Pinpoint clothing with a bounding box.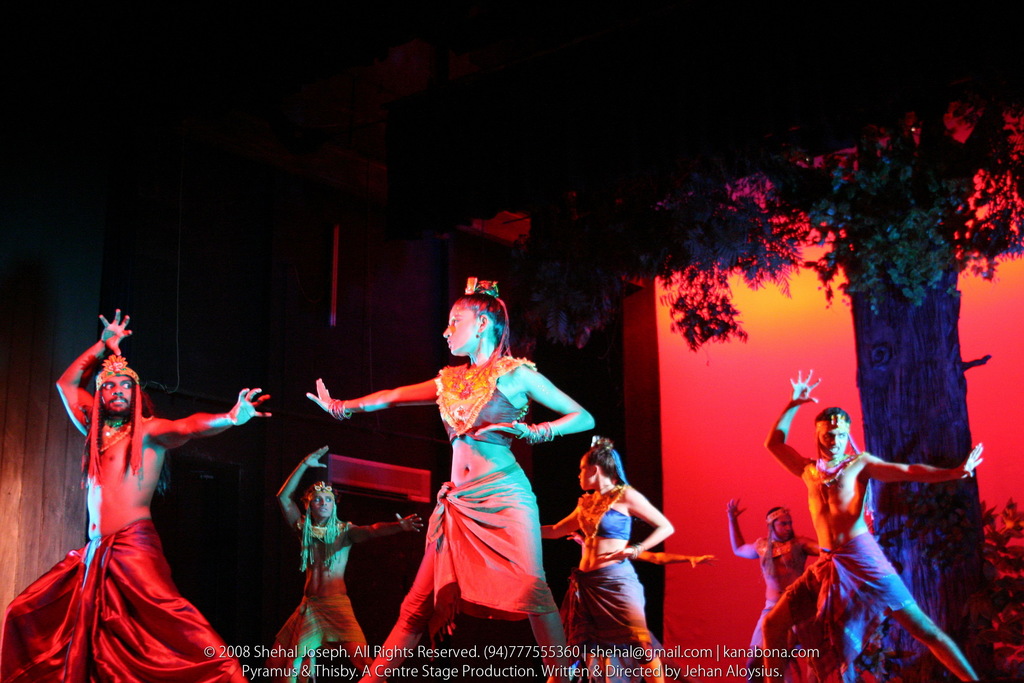
locate(273, 572, 364, 666).
